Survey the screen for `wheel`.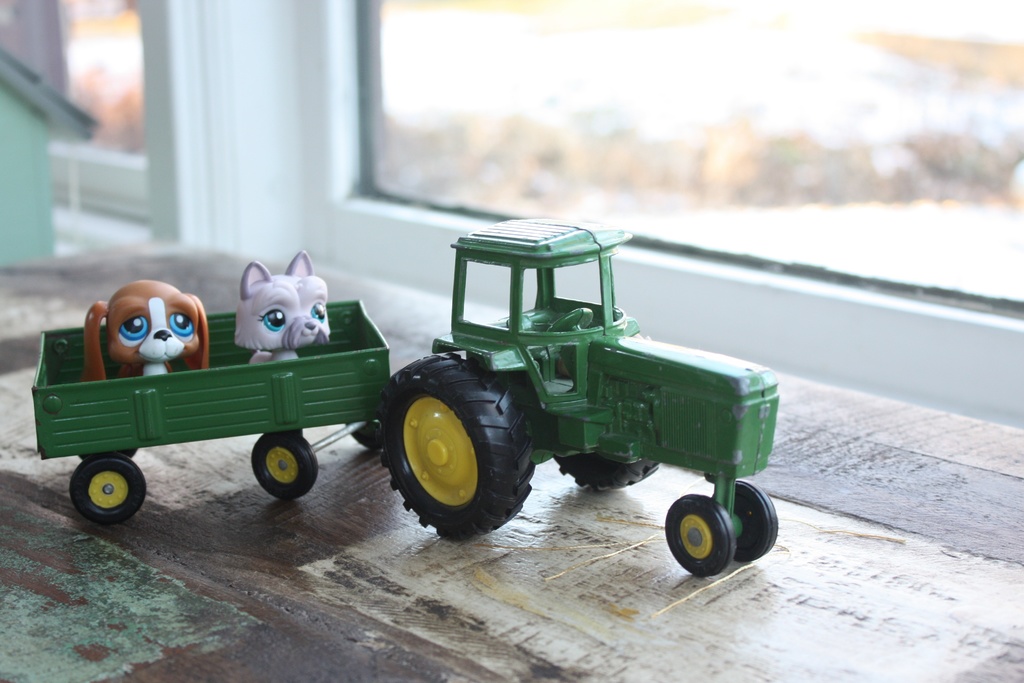
Survey found: pyautogui.locateOnScreen(345, 424, 383, 450).
